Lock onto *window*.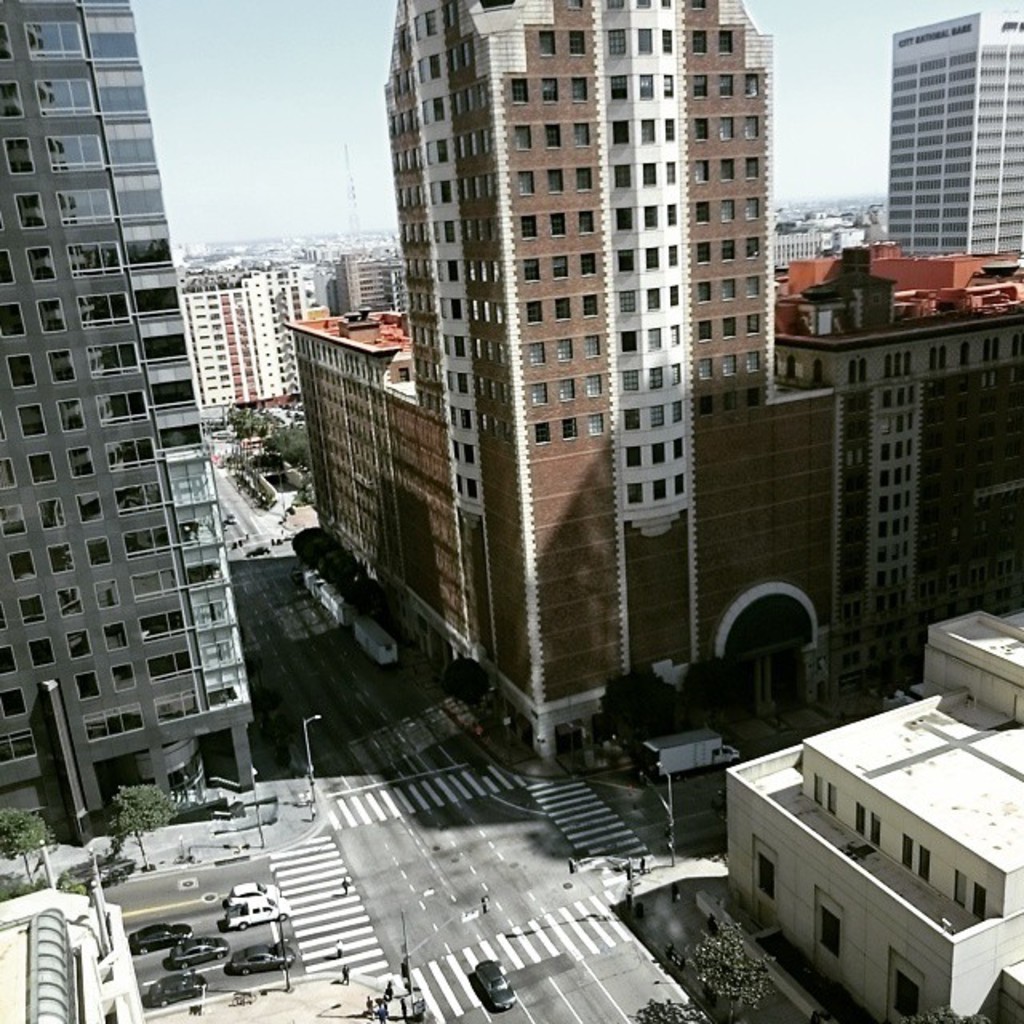
Locked: {"left": 526, "top": 379, "right": 550, "bottom": 408}.
